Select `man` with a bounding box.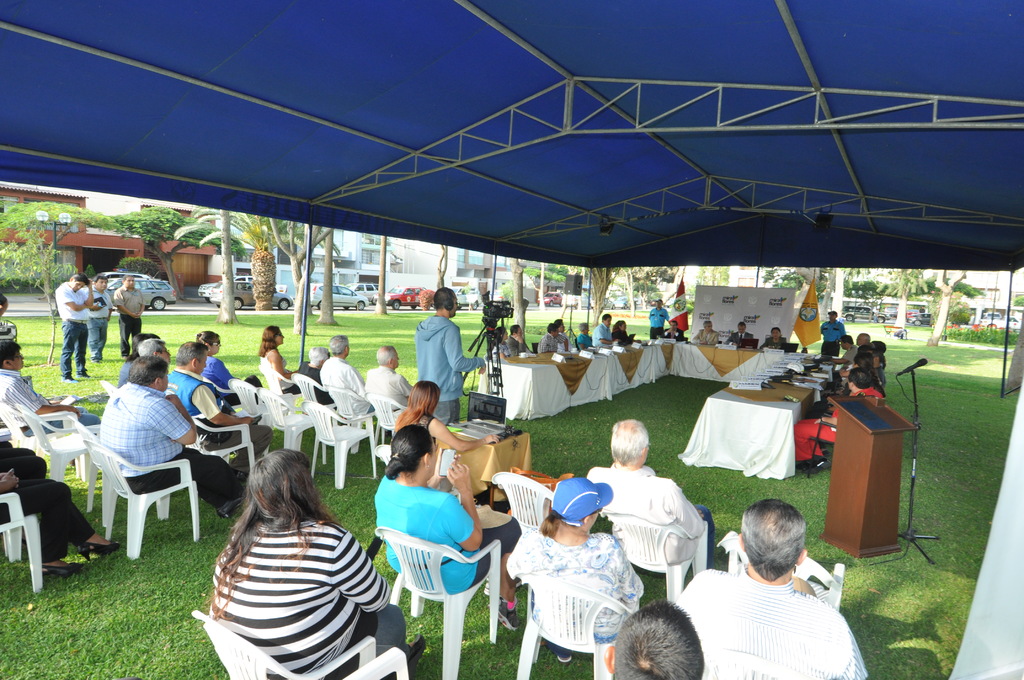
[left=540, top=323, right=567, bottom=355].
